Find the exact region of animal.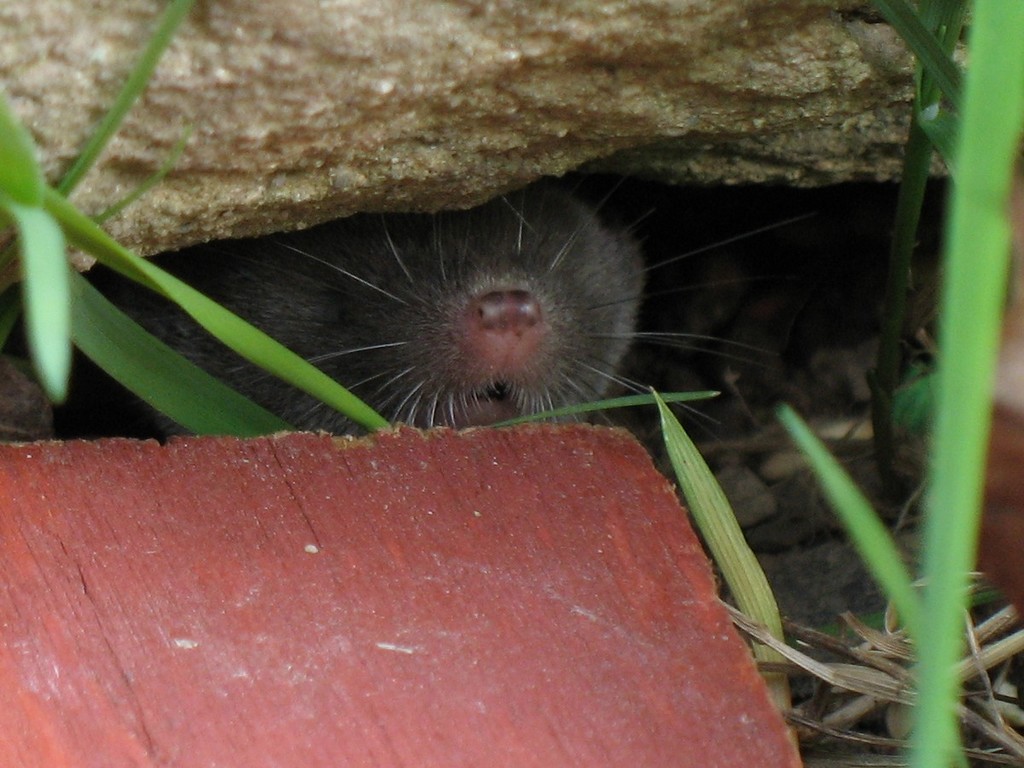
Exact region: box=[162, 205, 697, 417].
